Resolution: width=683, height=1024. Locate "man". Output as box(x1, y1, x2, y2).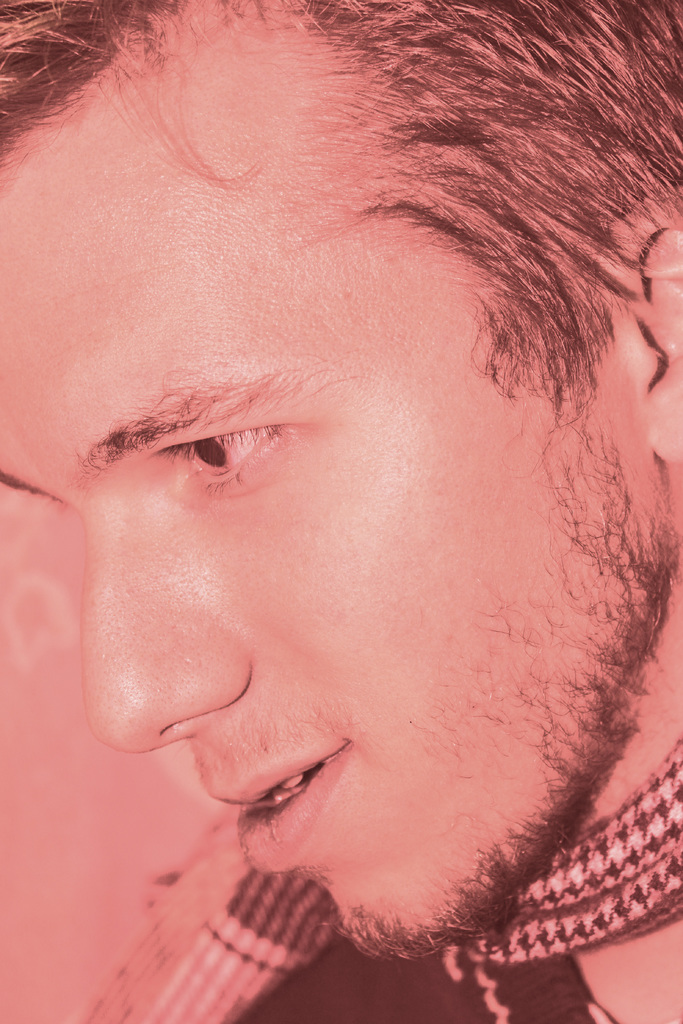
box(35, 64, 682, 1021).
